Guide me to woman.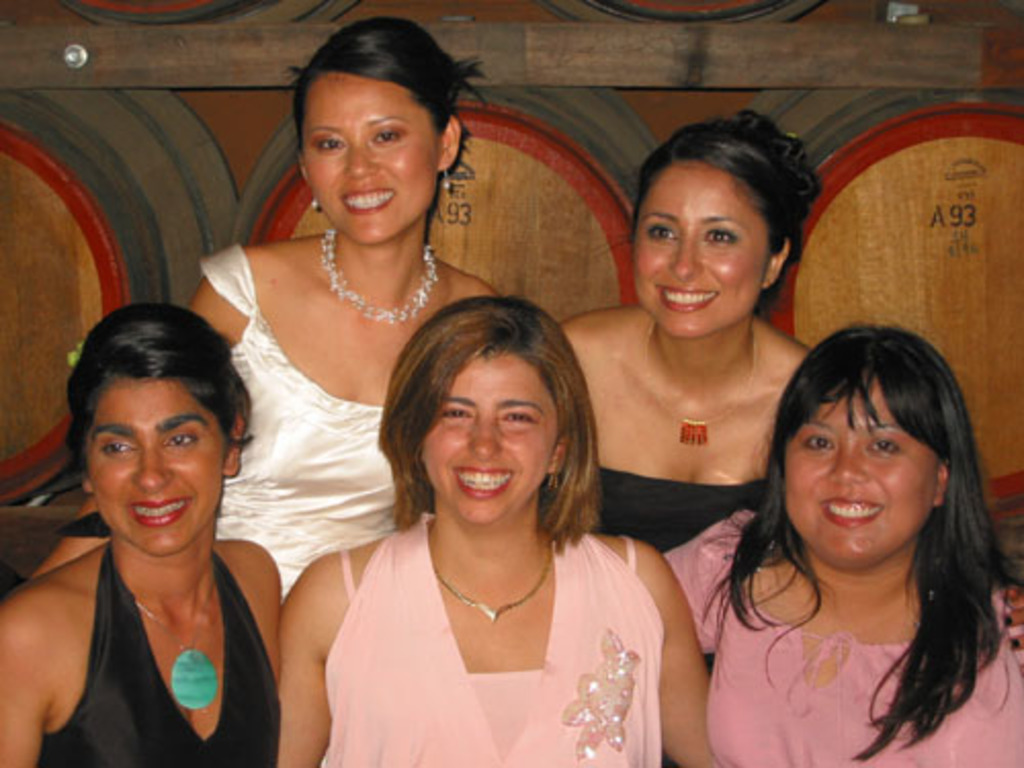
Guidance: [left=186, top=20, right=502, bottom=600].
